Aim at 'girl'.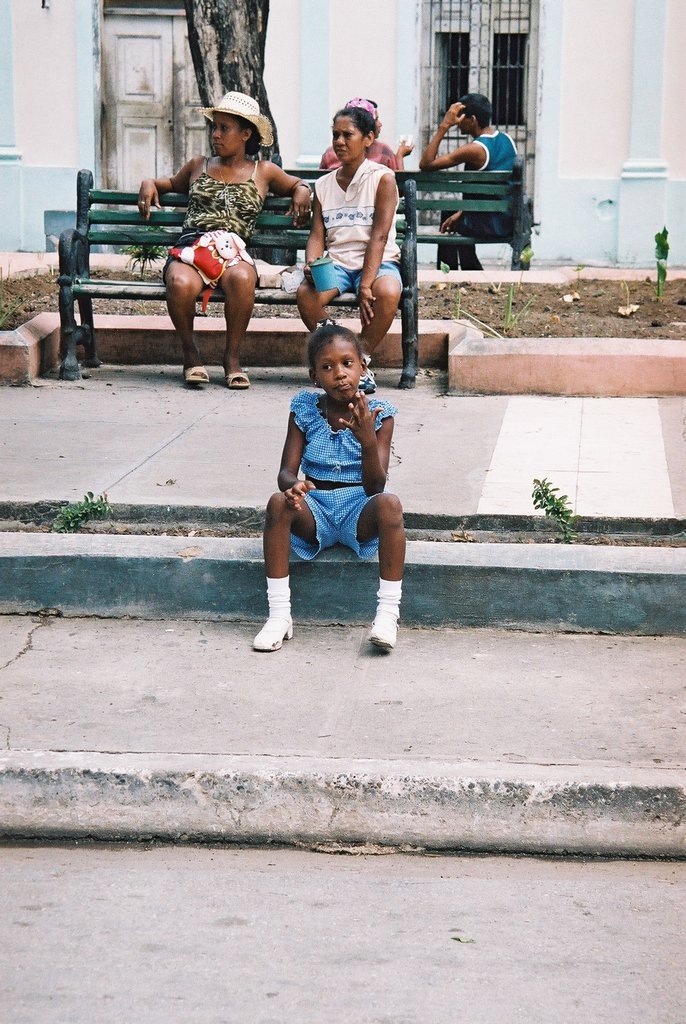
Aimed at pyautogui.locateOnScreen(136, 87, 313, 388).
